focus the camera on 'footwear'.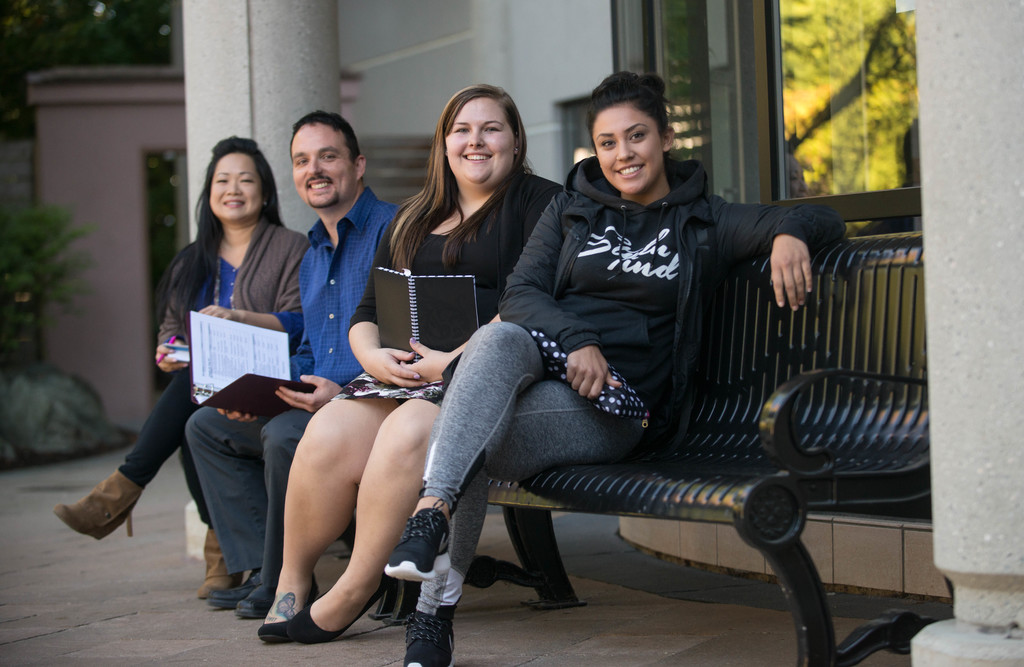
Focus region: pyautogui.locateOnScreen(402, 596, 452, 666).
